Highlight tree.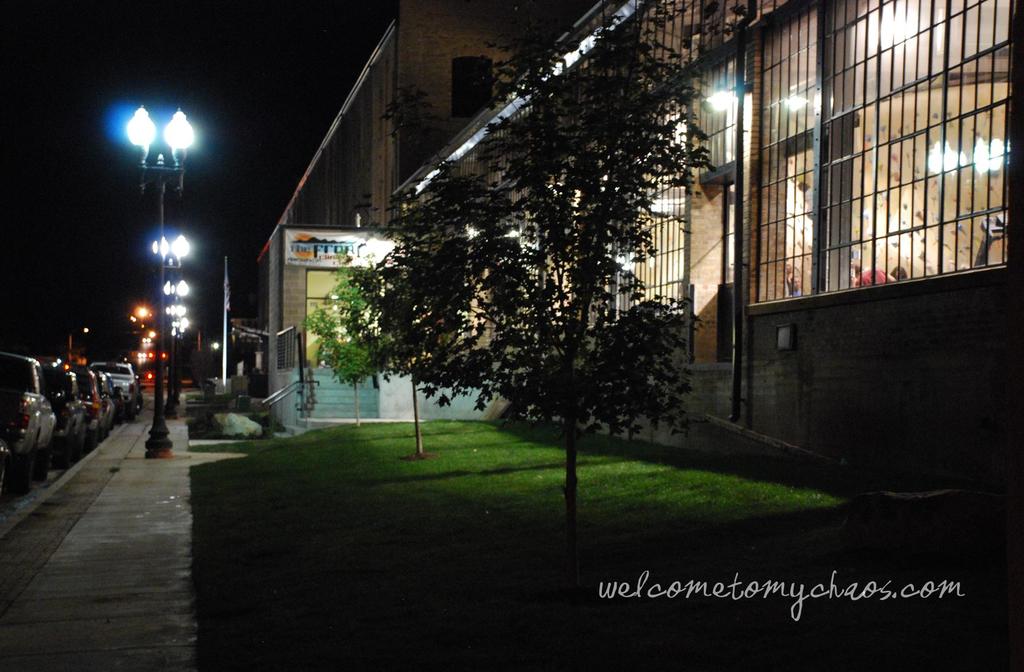
Highlighted region: select_region(312, 43, 726, 470).
